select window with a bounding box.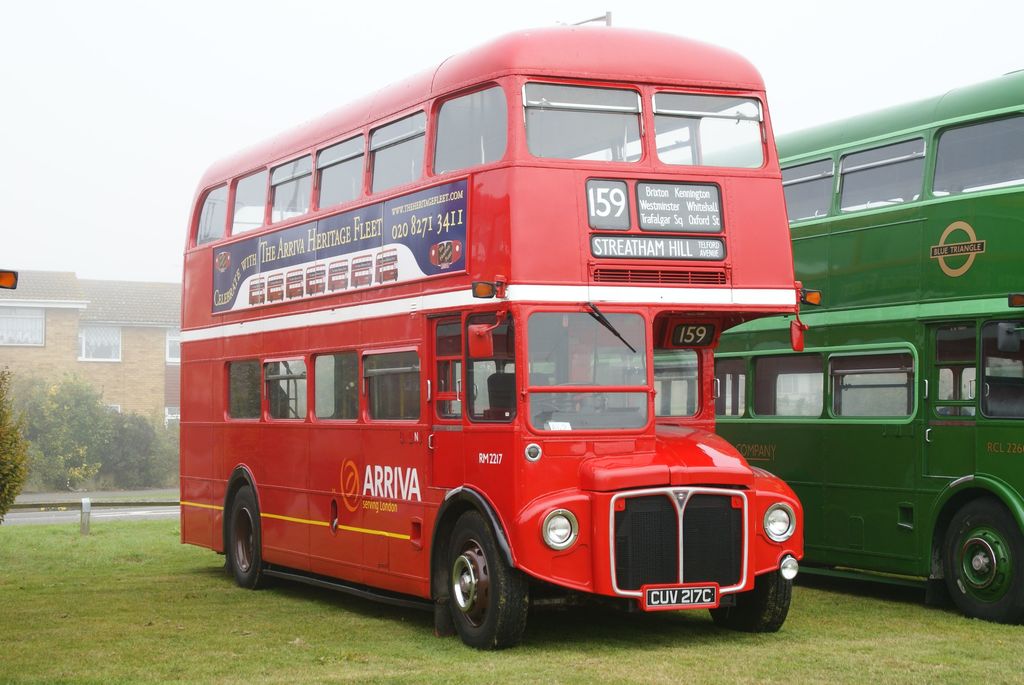
region(652, 351, 698, 415).
